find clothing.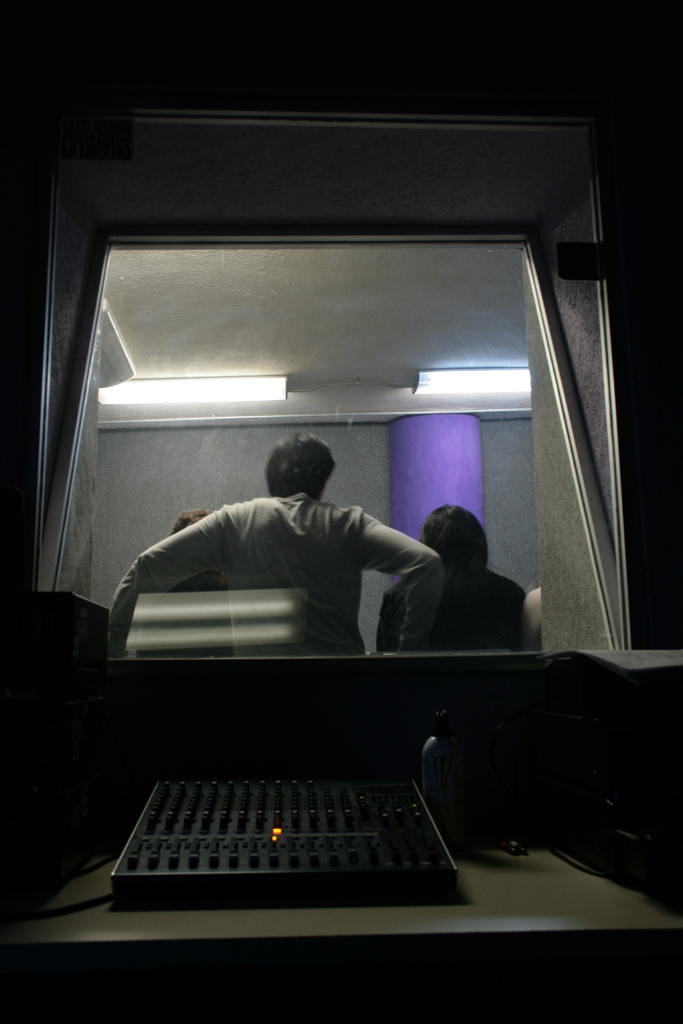
left=140, top=462, right=448, bottom=657.
